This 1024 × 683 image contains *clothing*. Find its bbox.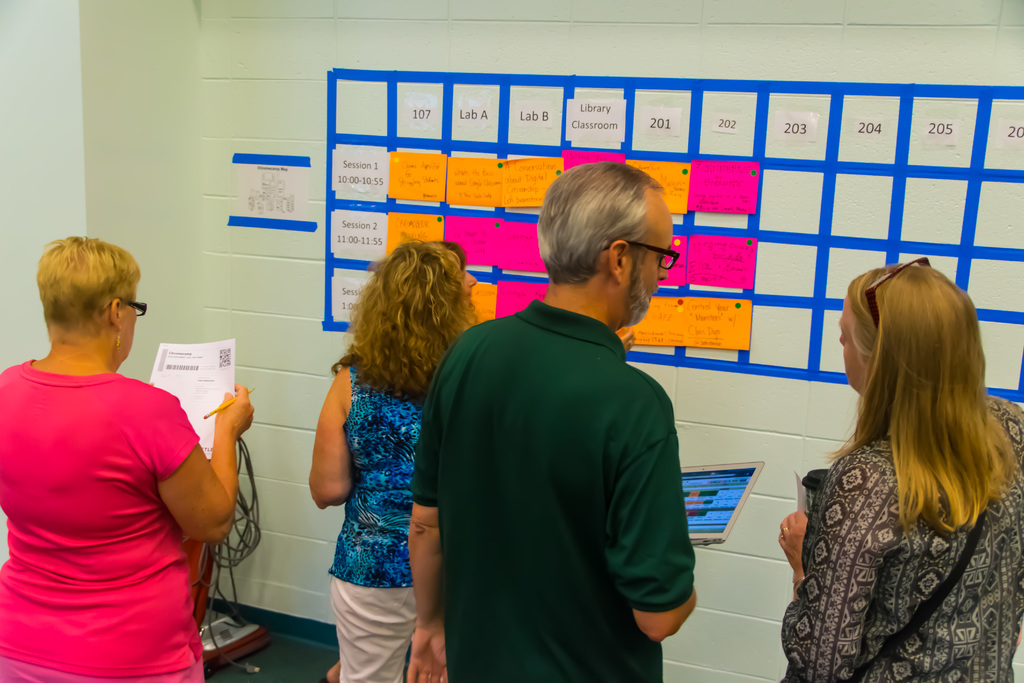
(426, 256, 692, 681).
